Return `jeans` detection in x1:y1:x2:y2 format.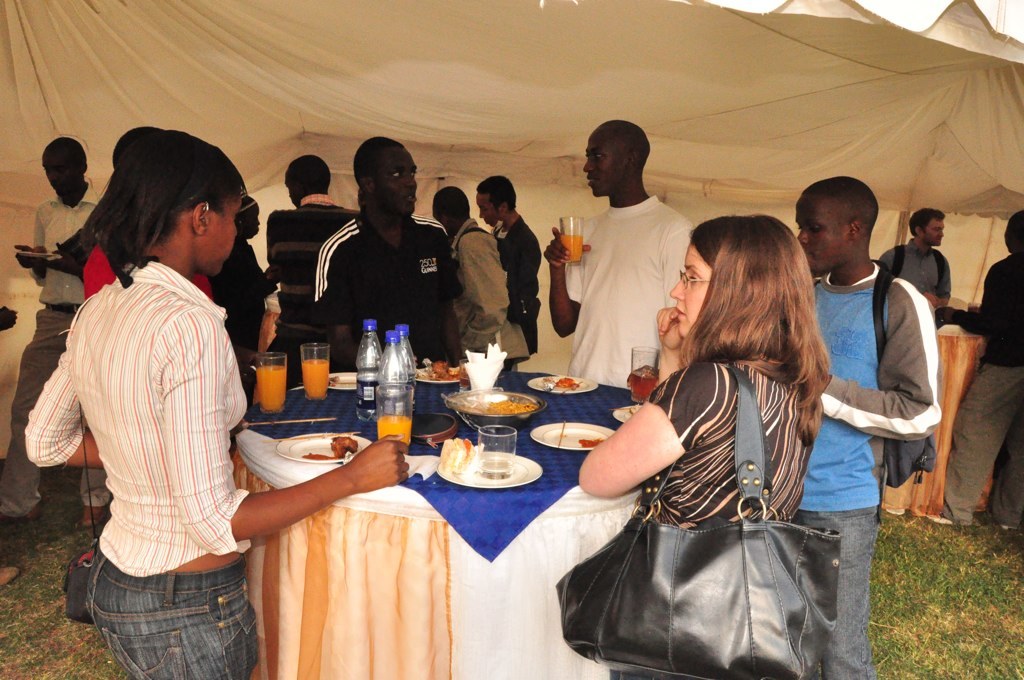
81:554:260:679.
